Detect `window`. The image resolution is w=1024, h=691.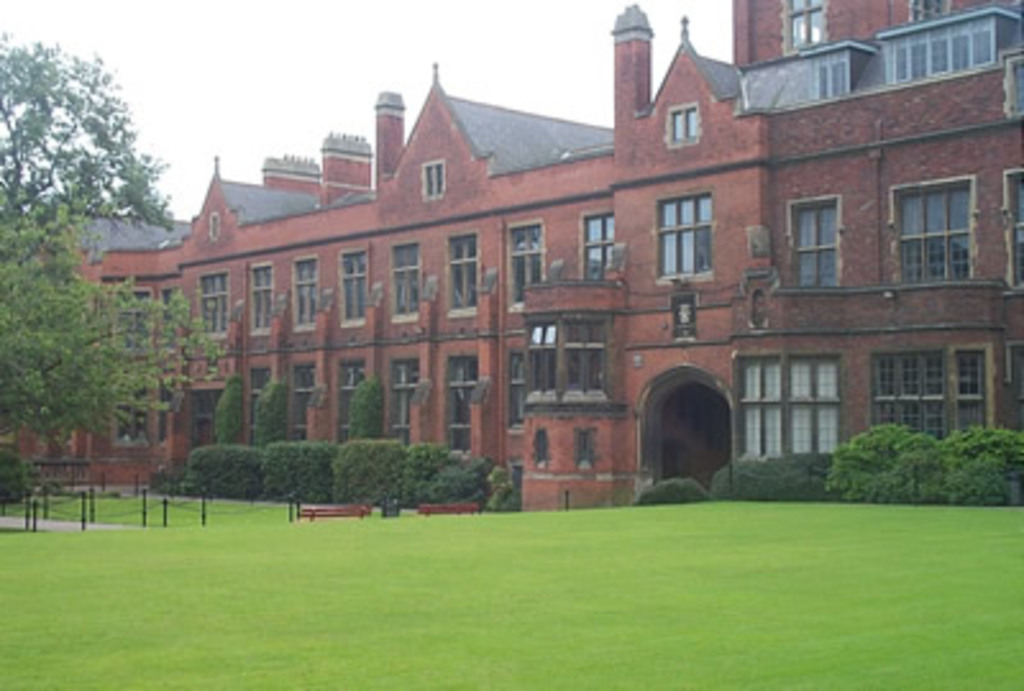
333/243/374/328.
